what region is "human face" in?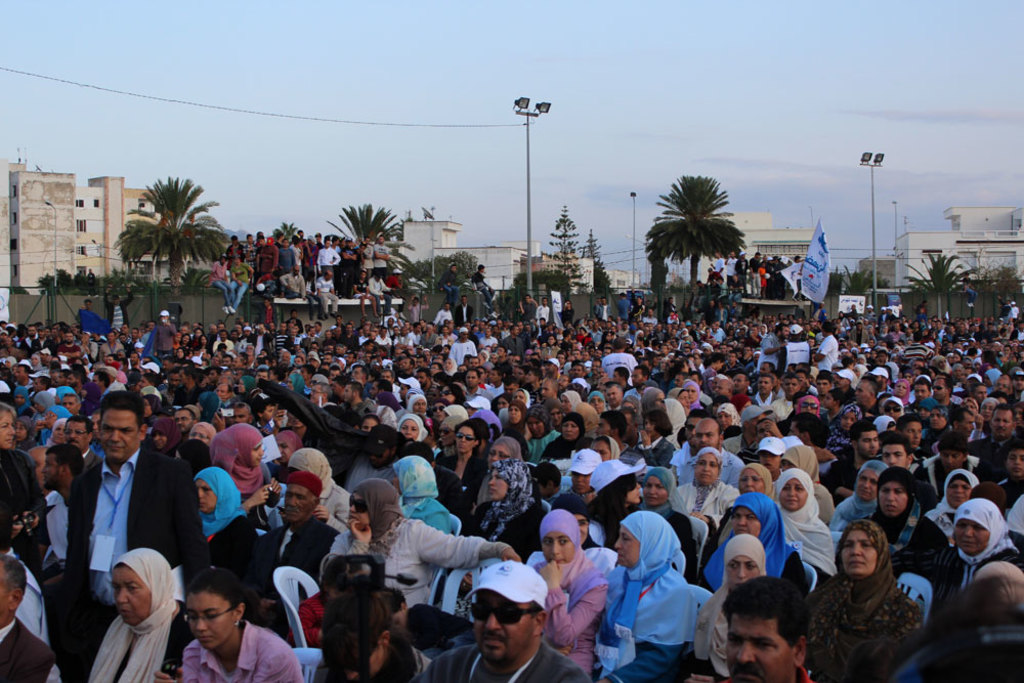
rect(877, 376, 888, 388).
